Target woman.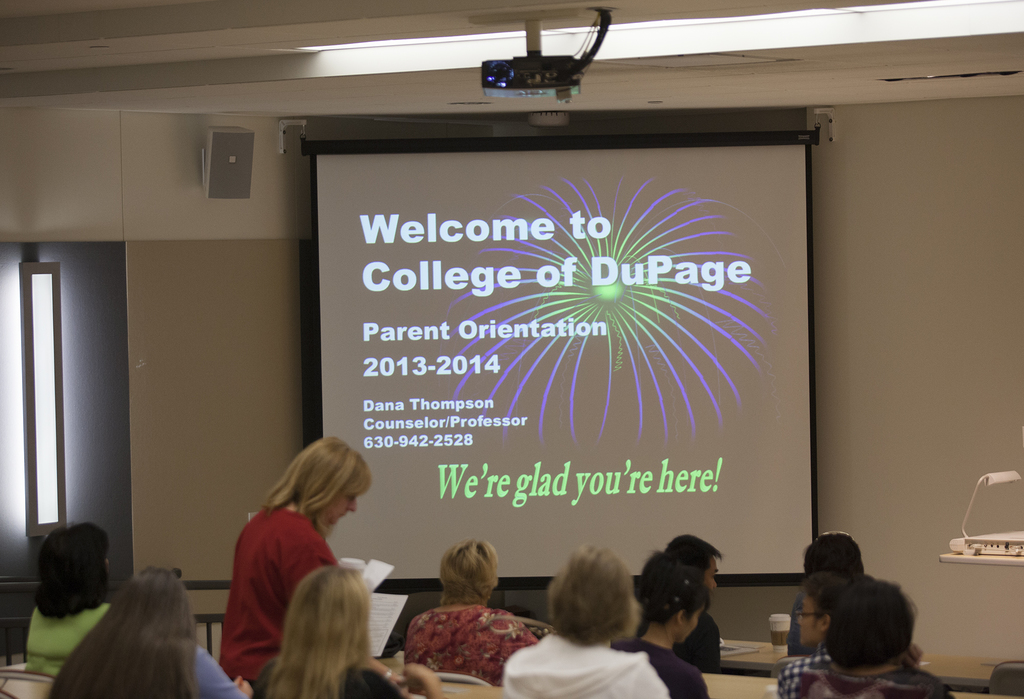
Target region: [250,564,440,698].
